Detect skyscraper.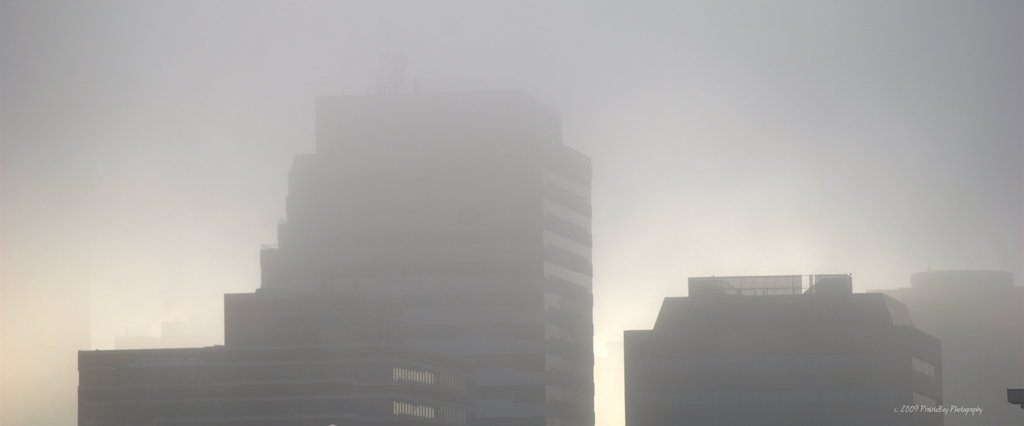
Detected at [884,266,1023,425].
